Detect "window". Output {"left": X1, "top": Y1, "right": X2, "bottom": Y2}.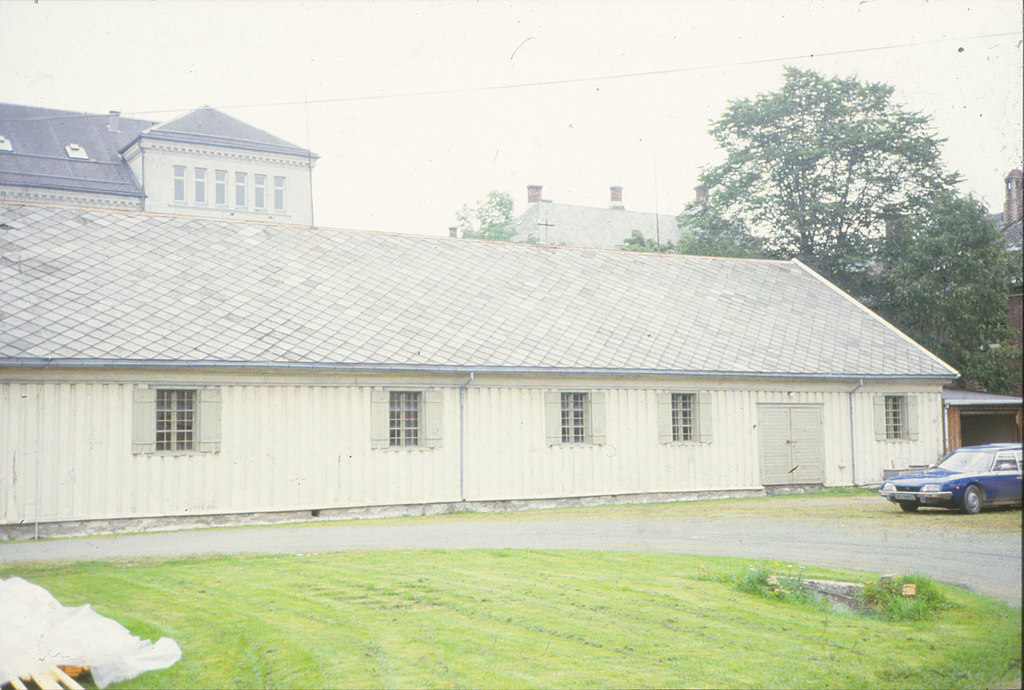
{"left": 655, "top": 390, "right": 713, "bottom": 441}.
